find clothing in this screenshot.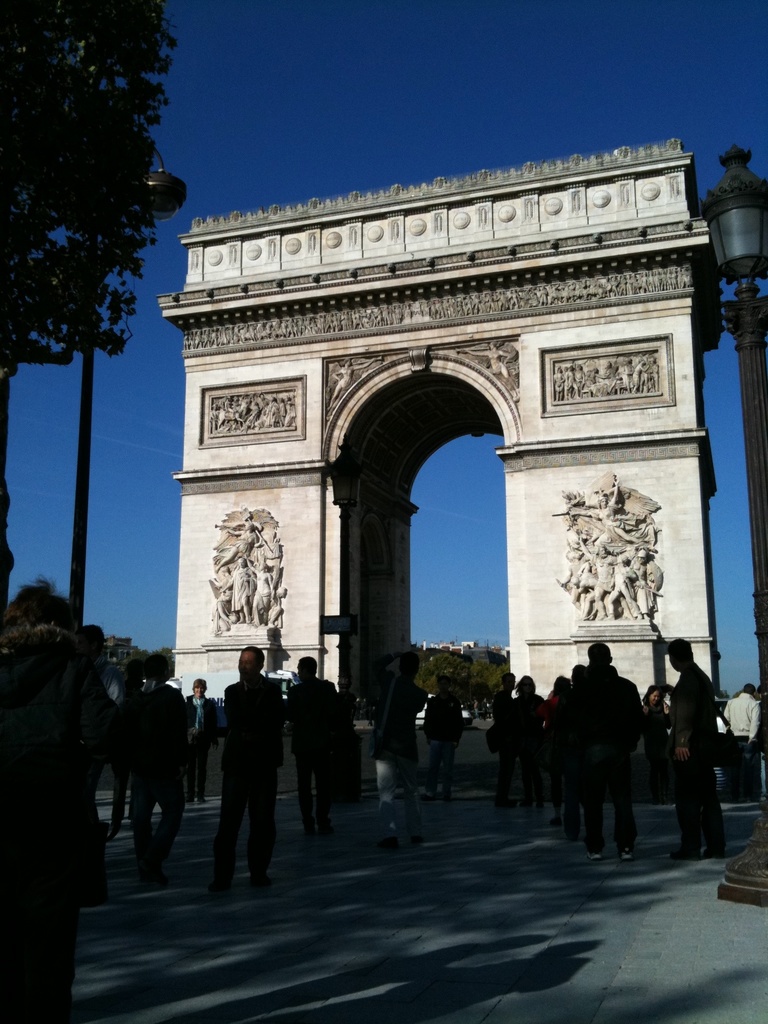
The bounding box for clothing is (85,655,124,832).
